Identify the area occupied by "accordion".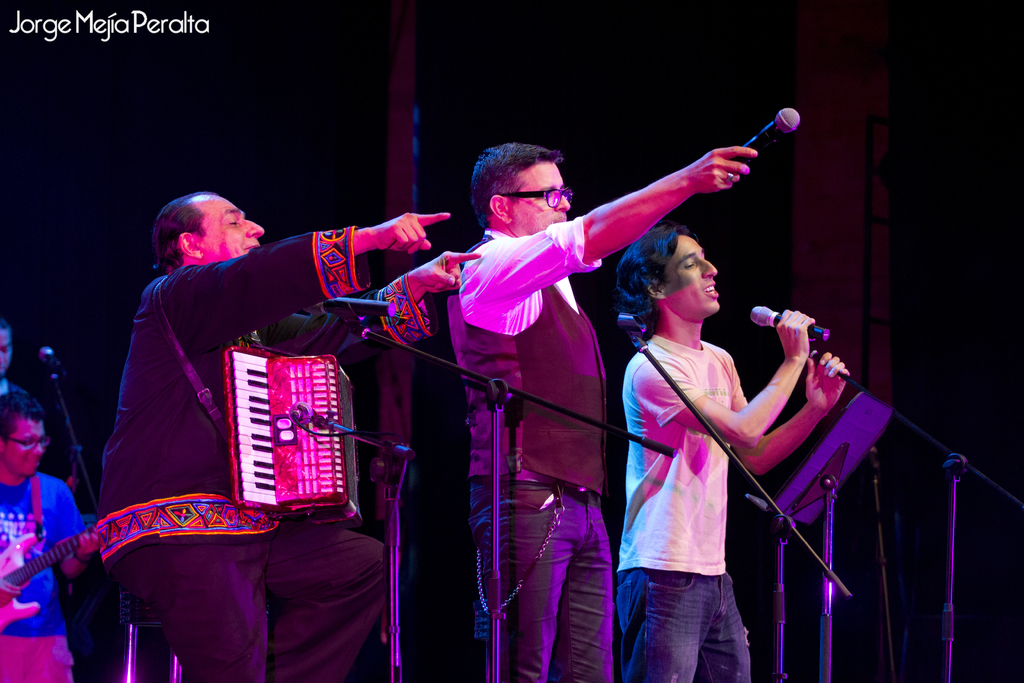
Area: {"left": 203, "top": 328, "right": 363, "bottom": 543}.
